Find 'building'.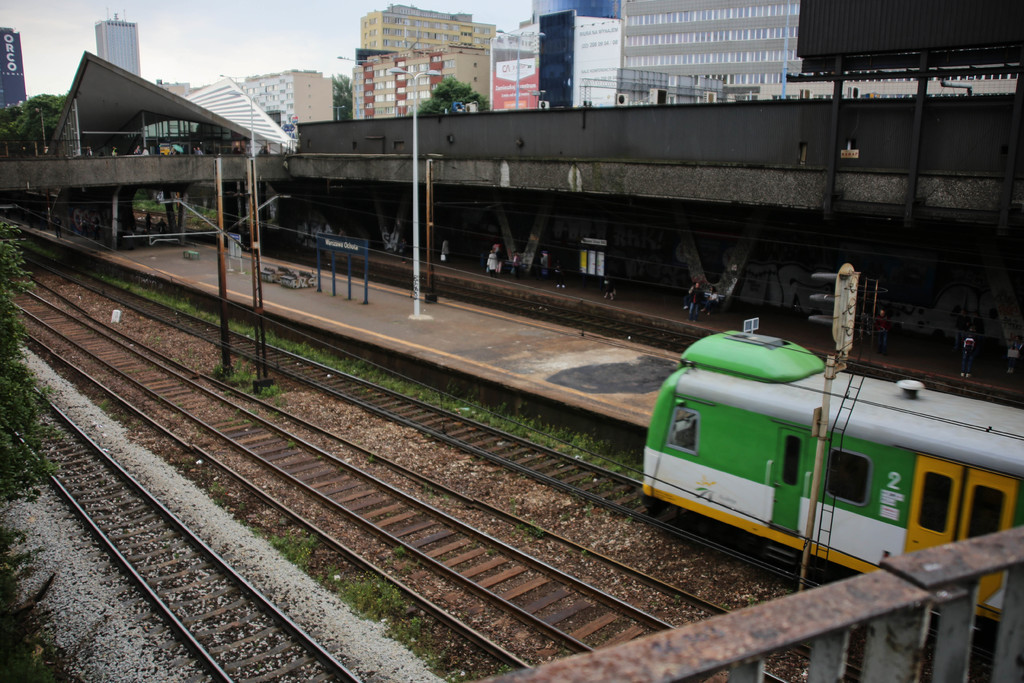
select_region(514, 0, 1023, 105).
